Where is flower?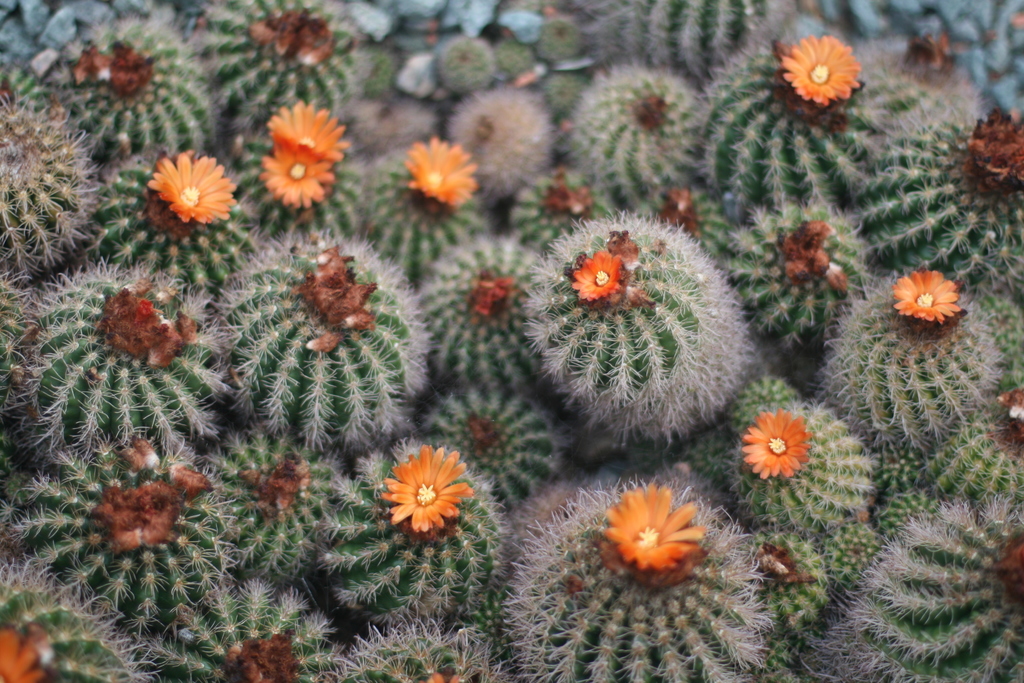
(399,131,480,204).
